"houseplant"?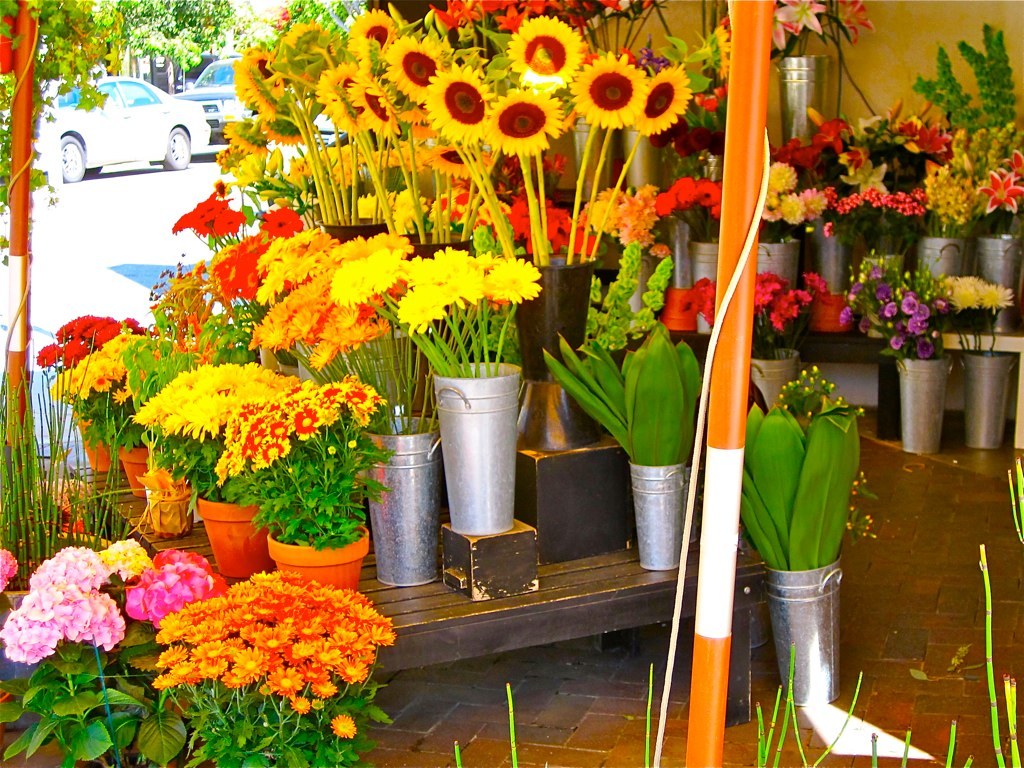
545,319,696,568
